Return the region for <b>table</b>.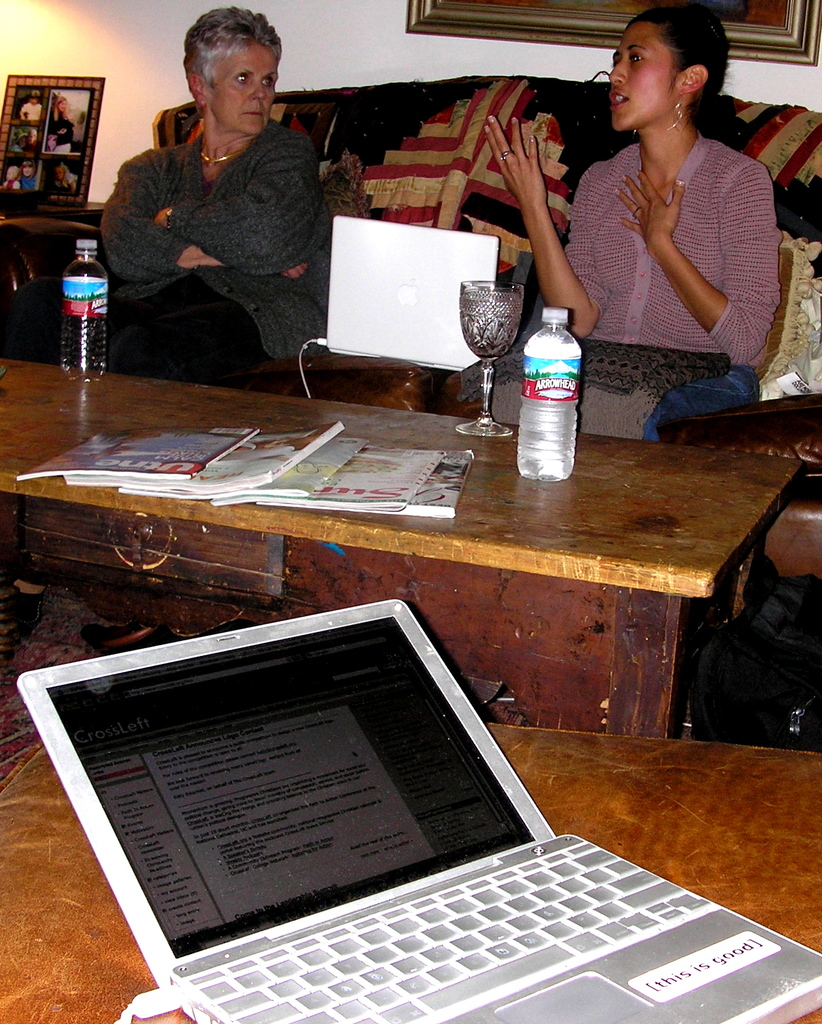
detection(26, 359, 760, 942).
